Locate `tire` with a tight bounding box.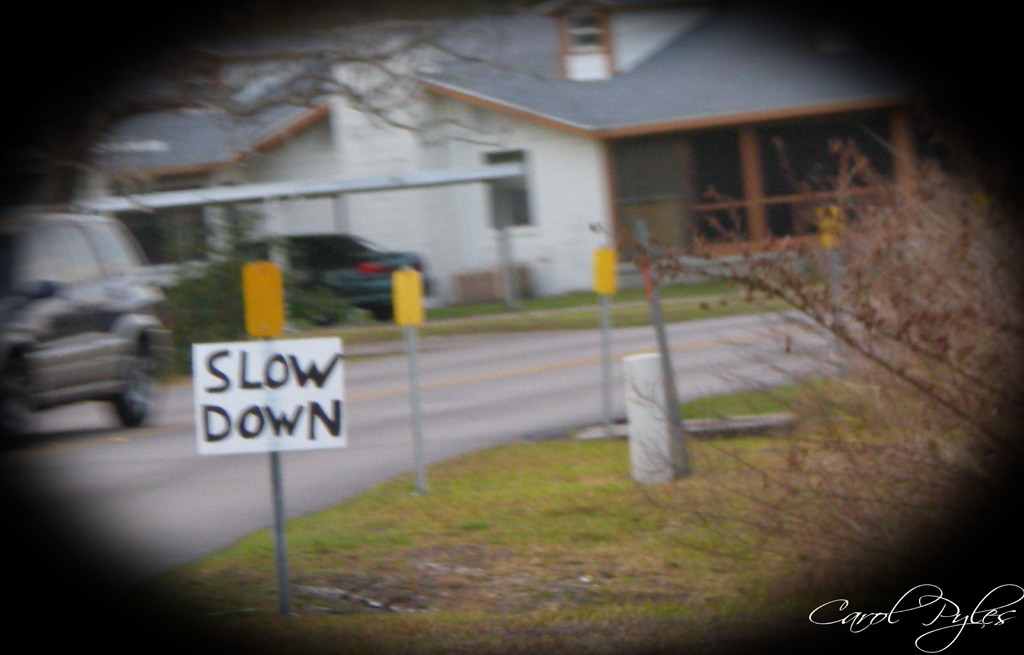
<box>369,302,394,321</box>.
